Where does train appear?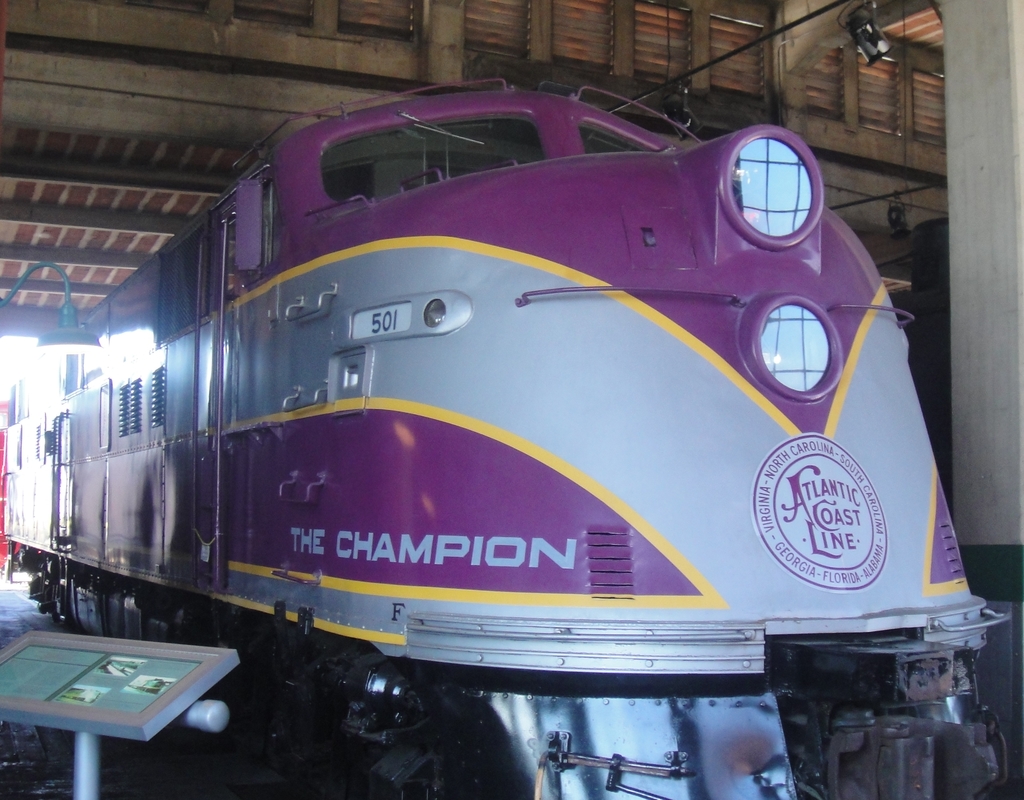
Appears at bbox(8, 76, 1007, 799).
